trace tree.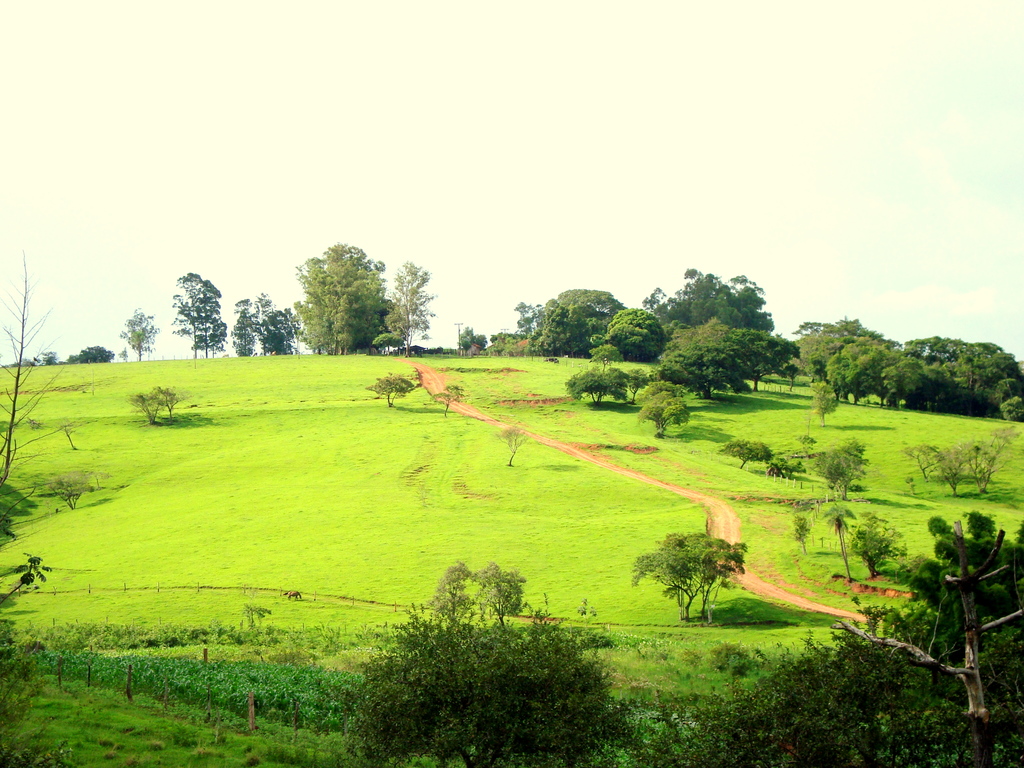
Traced to detection(459, 326, 484, 358).
